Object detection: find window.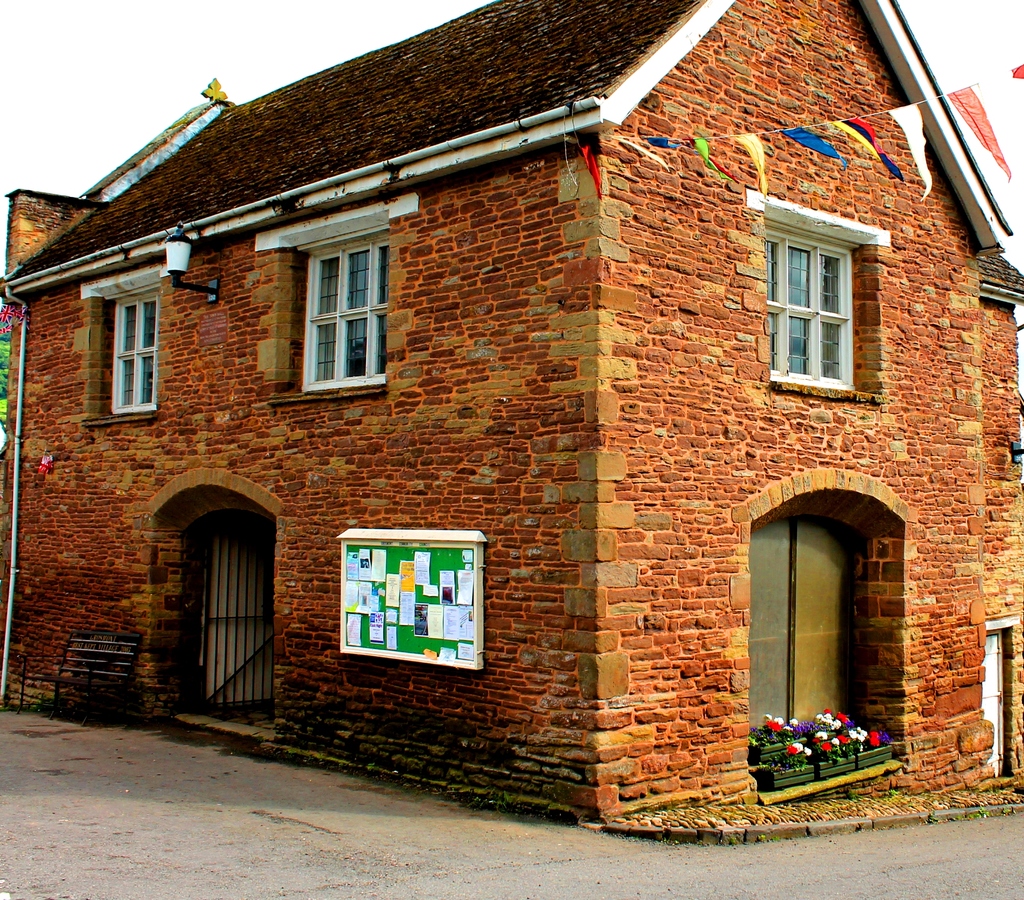
773/200/874/391.
